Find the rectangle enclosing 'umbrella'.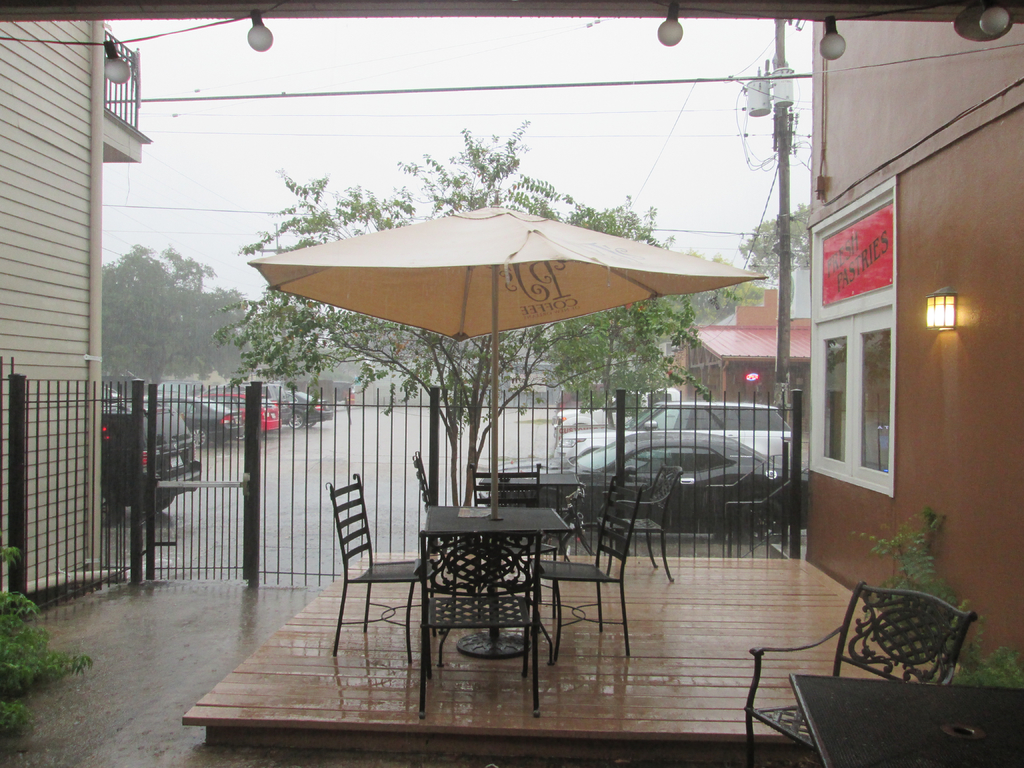
{"x1": 248, "y1": 201, "x2": 768, "y2": 518}.
